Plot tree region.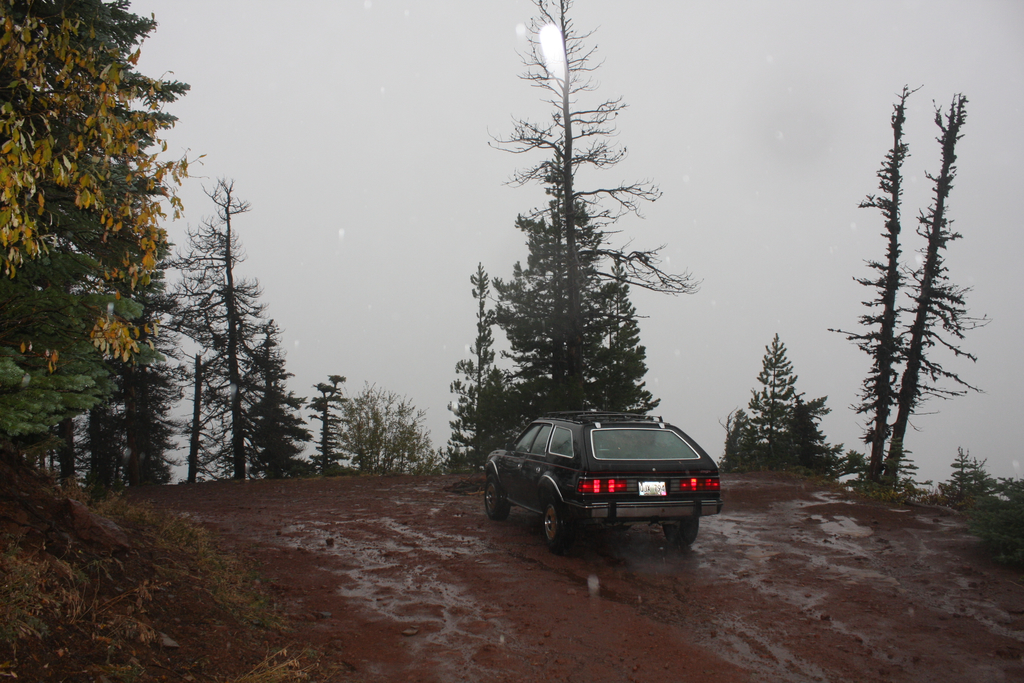
Plotted at [x1=829, y1=79, x2=916, y2=475].
